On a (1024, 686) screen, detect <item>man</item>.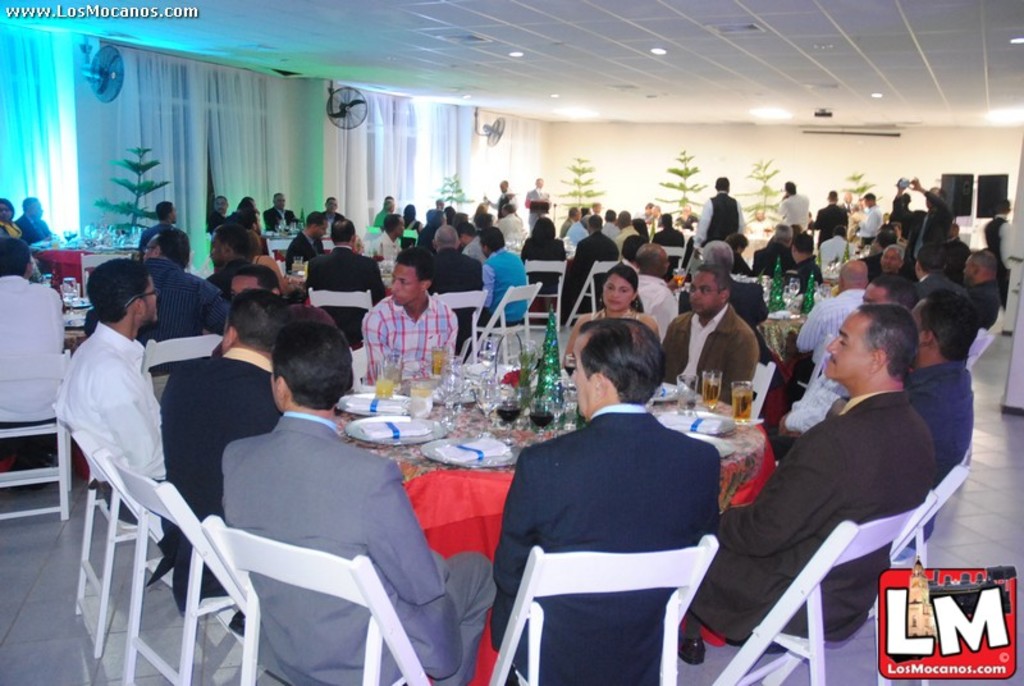
(x1=216, y1=316, x2=494, y2=683).
